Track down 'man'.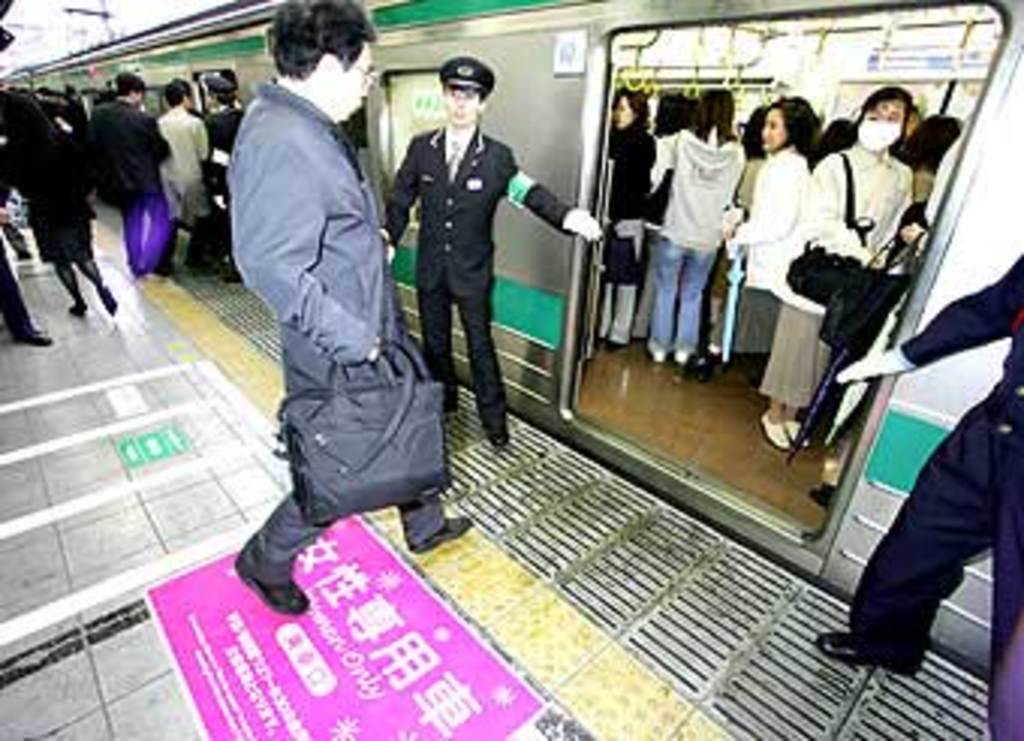
Tracked to rect(90, 66, 175, 280).
